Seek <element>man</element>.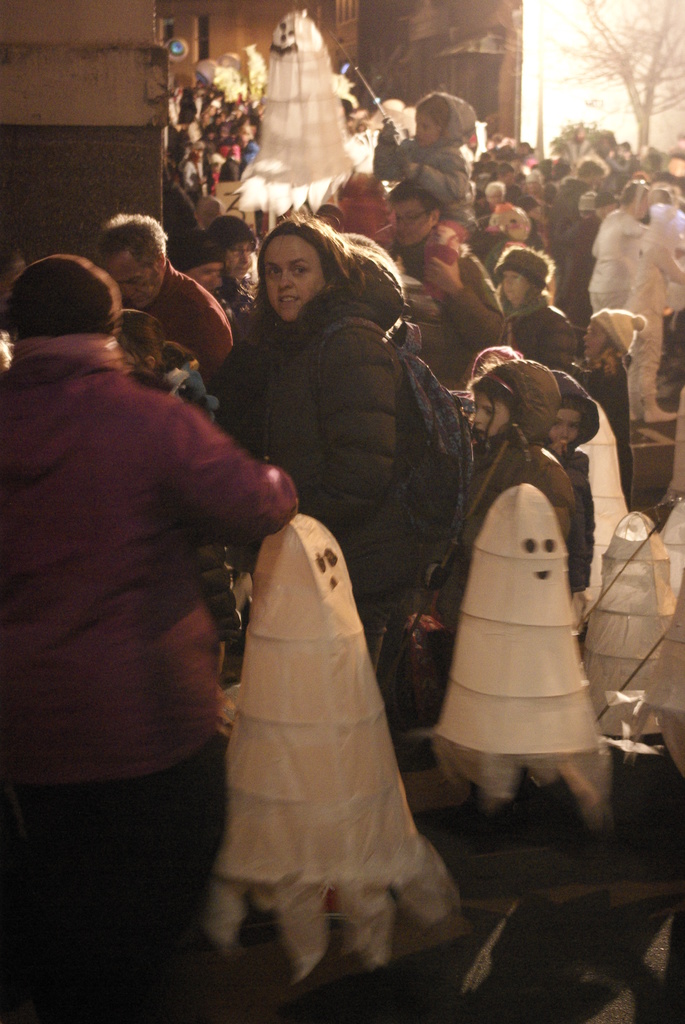
detection(375, 179, 521, 355).
